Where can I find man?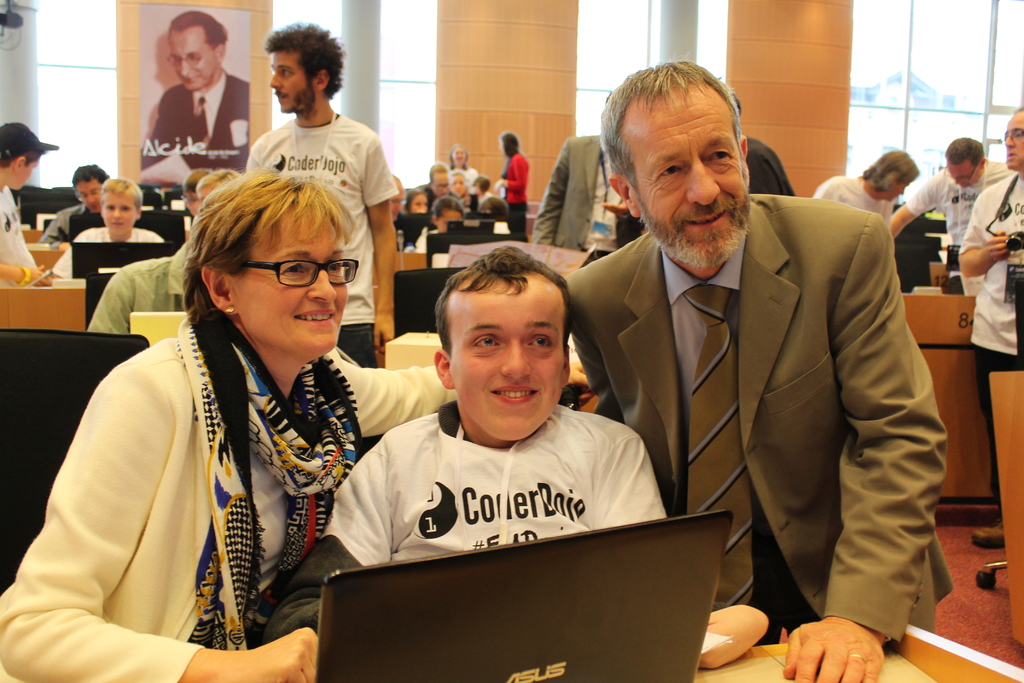
You can find it at [left=35, top=161, right=113, bottom=245].
